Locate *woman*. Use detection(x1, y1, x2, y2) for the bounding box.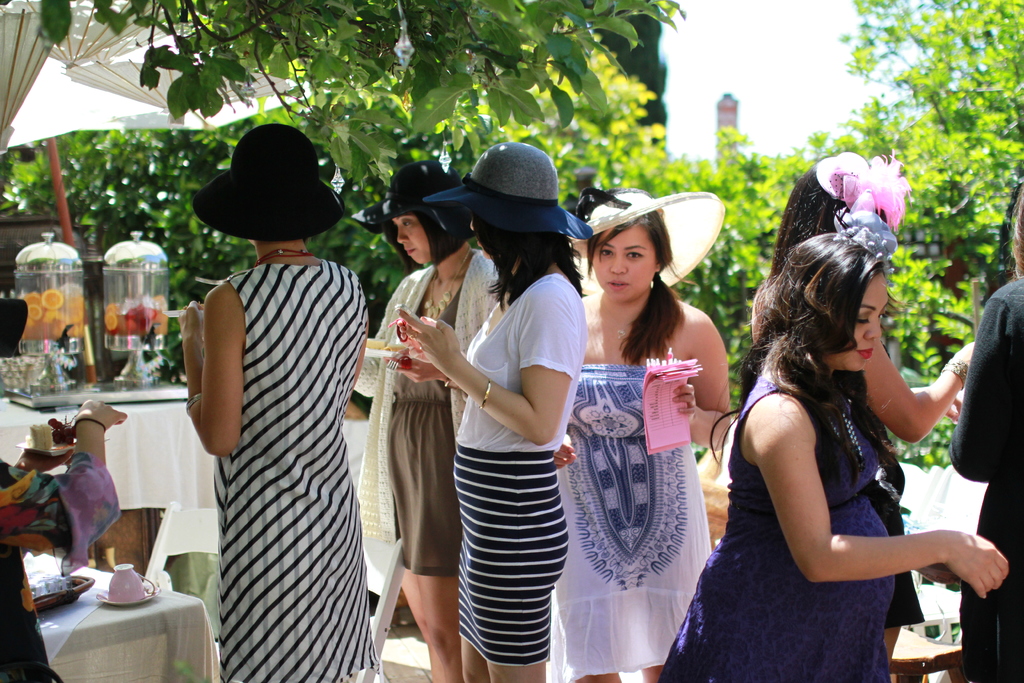
detection(750, 142, 973, 666).
